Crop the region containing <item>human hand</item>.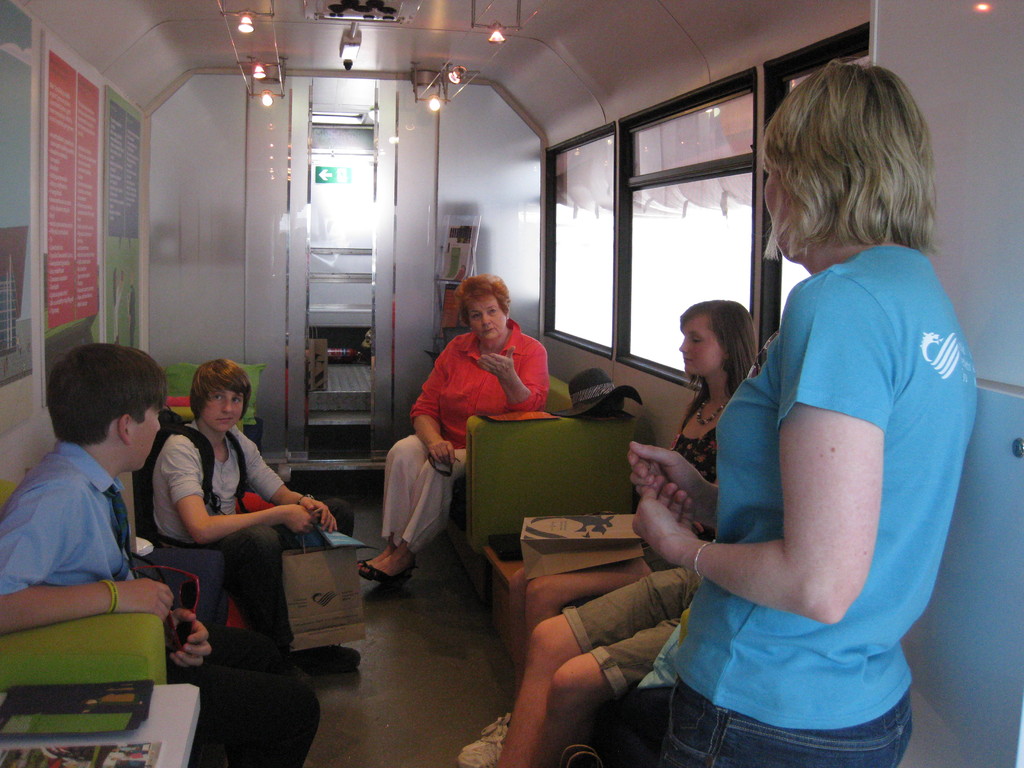
Crop region: <region>297, 495, 338, 537</region>.
